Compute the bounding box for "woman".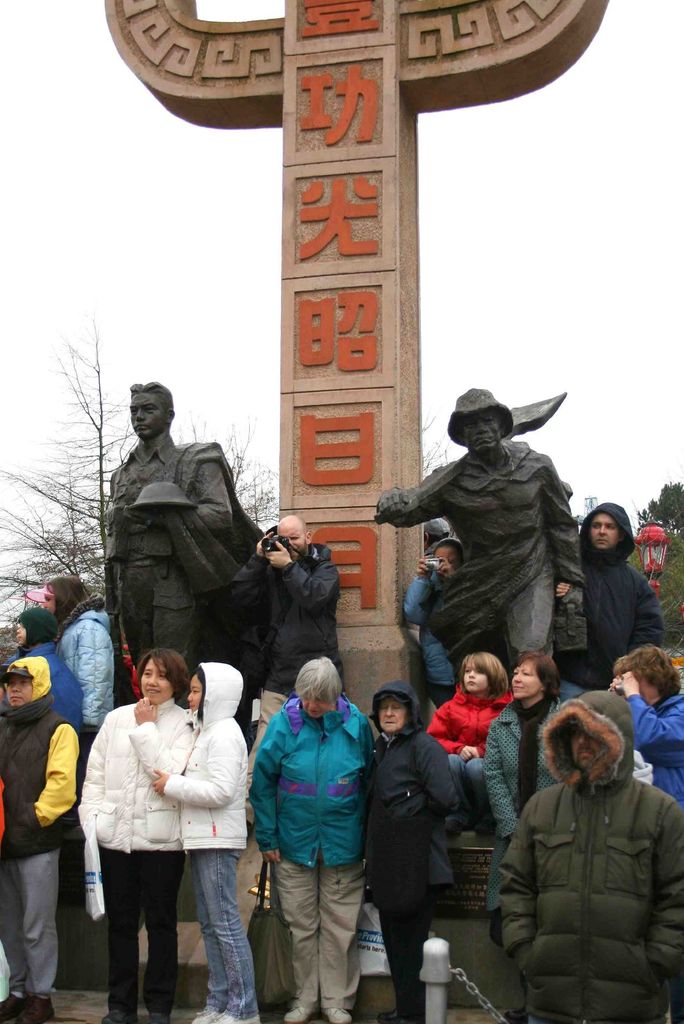
l=149, t=652, r=265, b=1023.
